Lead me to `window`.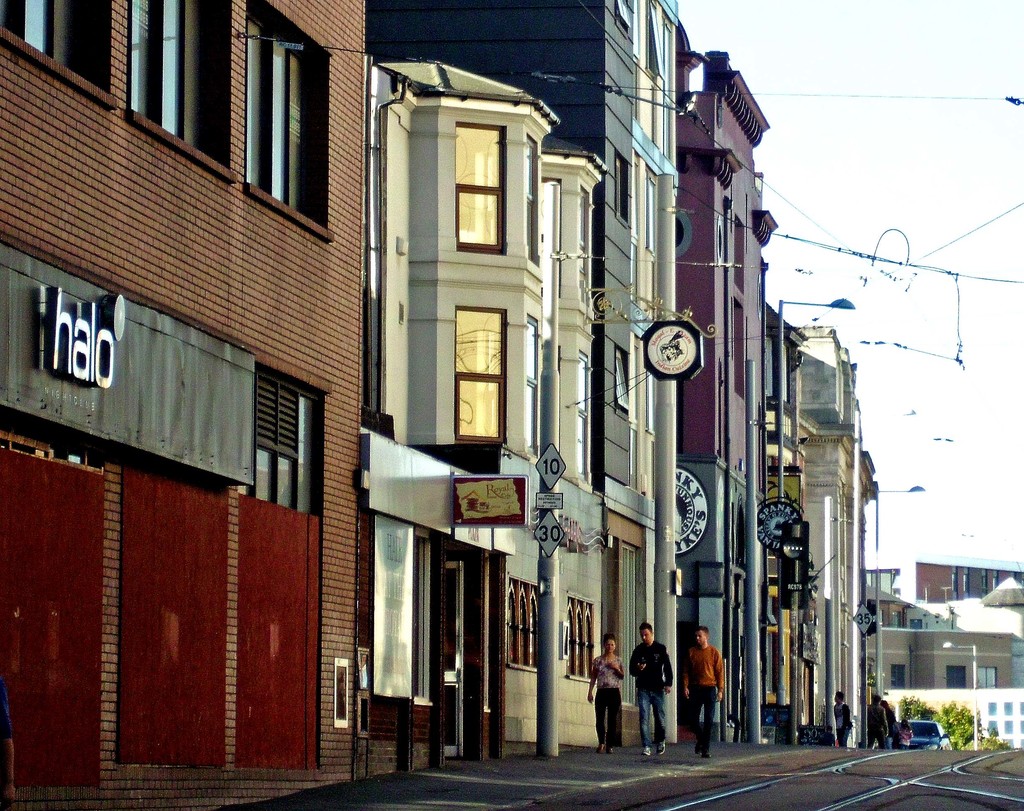
Lead to 645 1 658 81.
